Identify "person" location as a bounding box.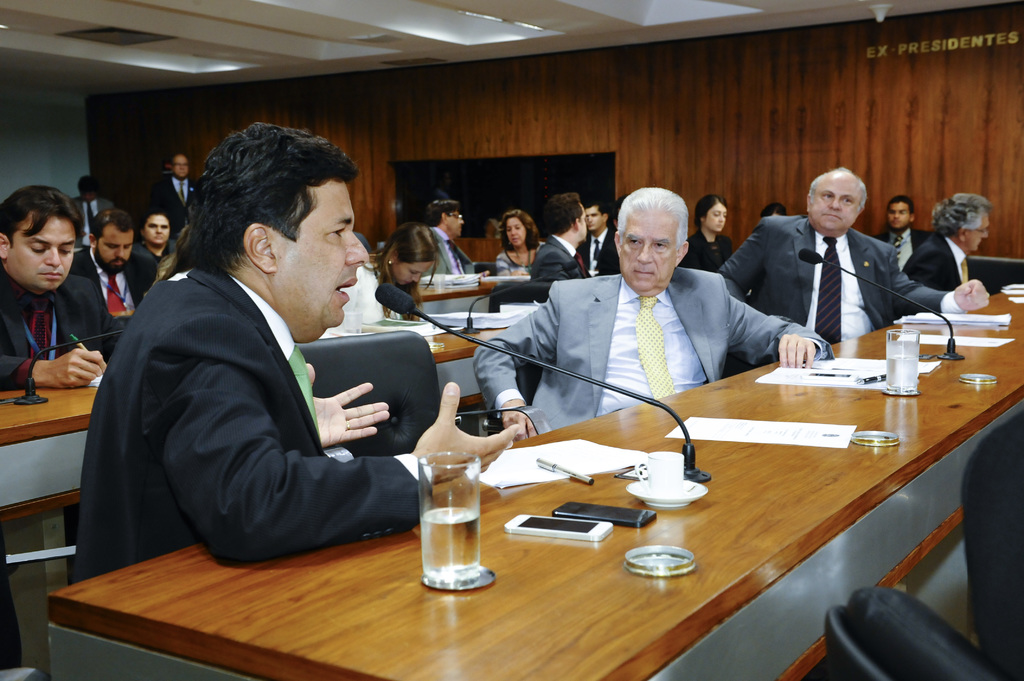
[x1=64, y1=171, x2=115, y2=251].
